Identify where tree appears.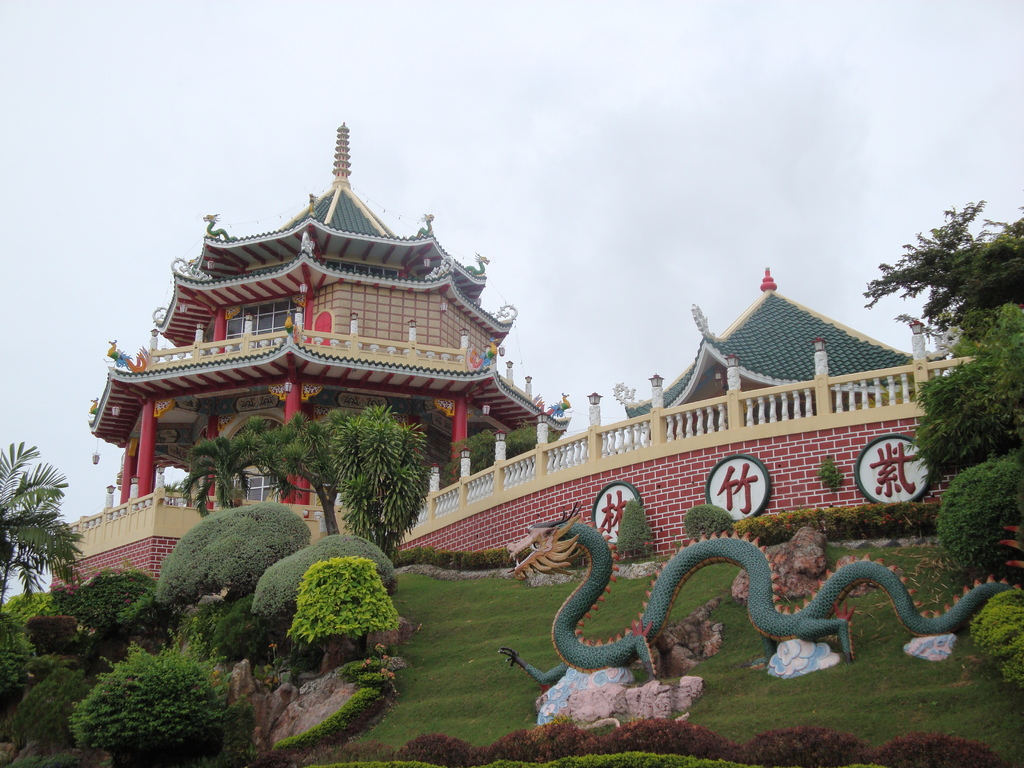
Appears at region(39, 620, 269, 767).
